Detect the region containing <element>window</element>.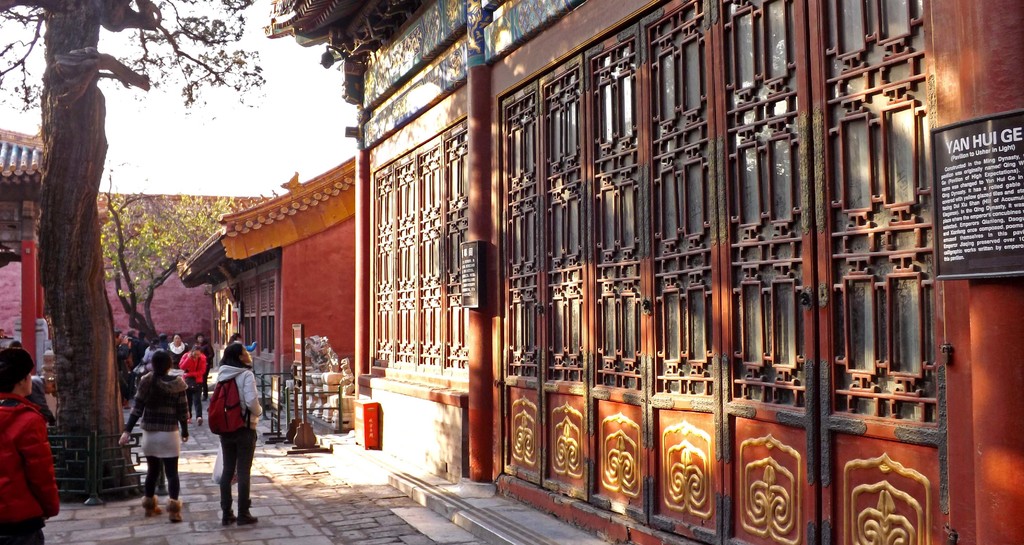
[370,117,468,378].
